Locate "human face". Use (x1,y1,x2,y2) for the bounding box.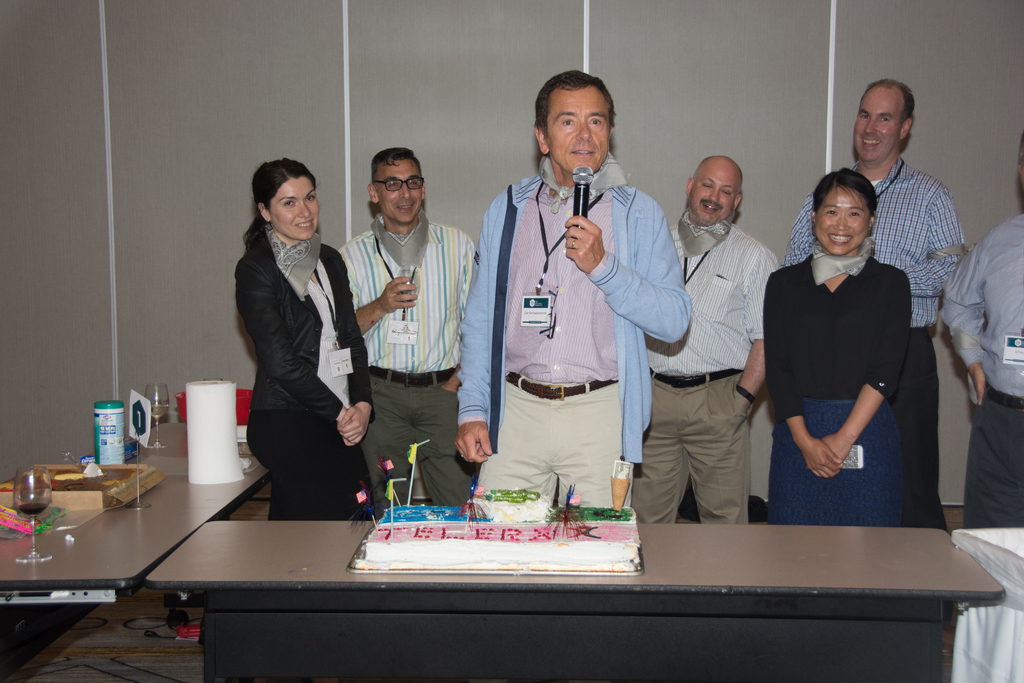
(854,86,913,164).
